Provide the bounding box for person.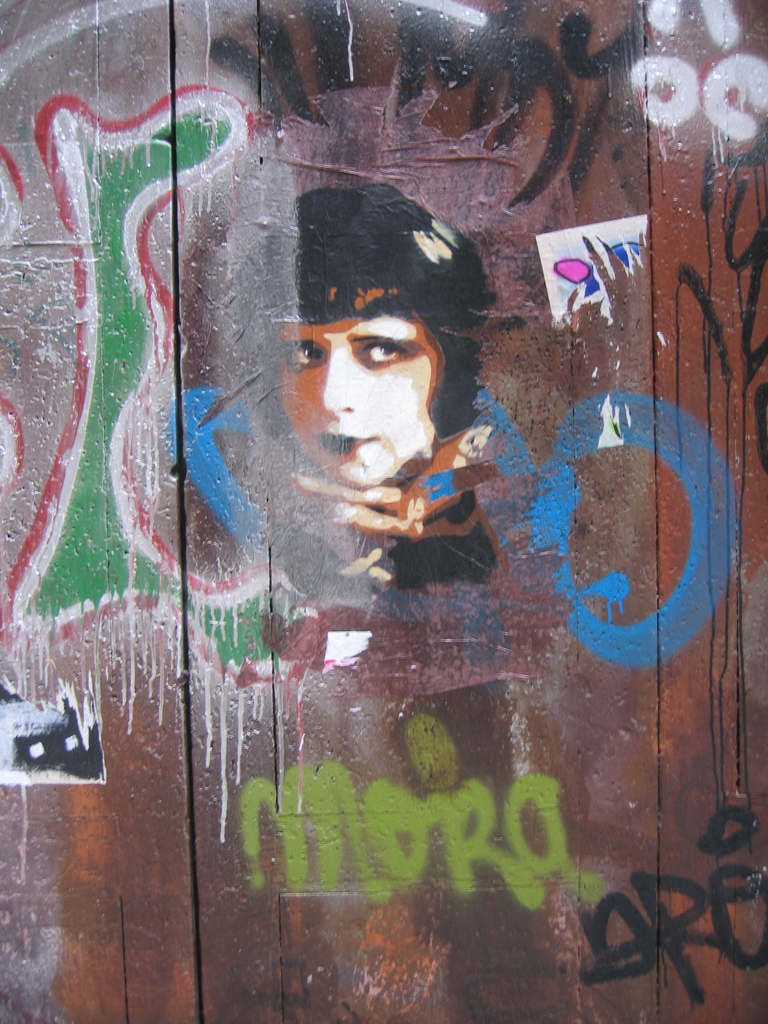
171 158 465 632.
